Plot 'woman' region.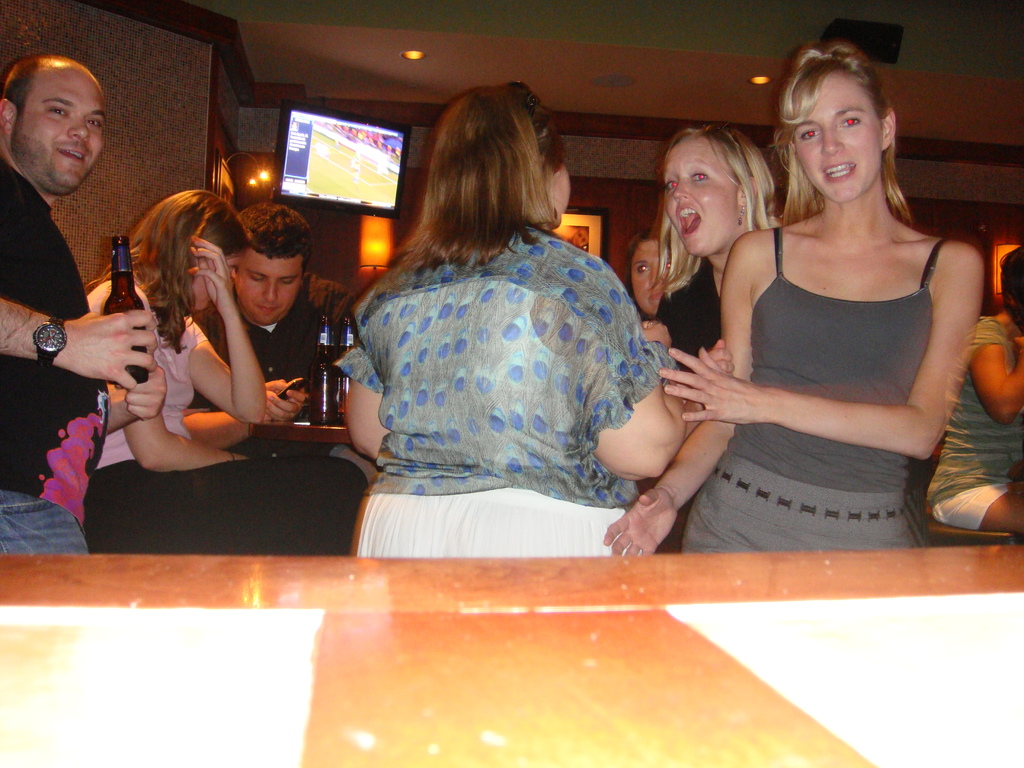
Plotted at (x1=338, y1=79, x2=689, y2=558).
